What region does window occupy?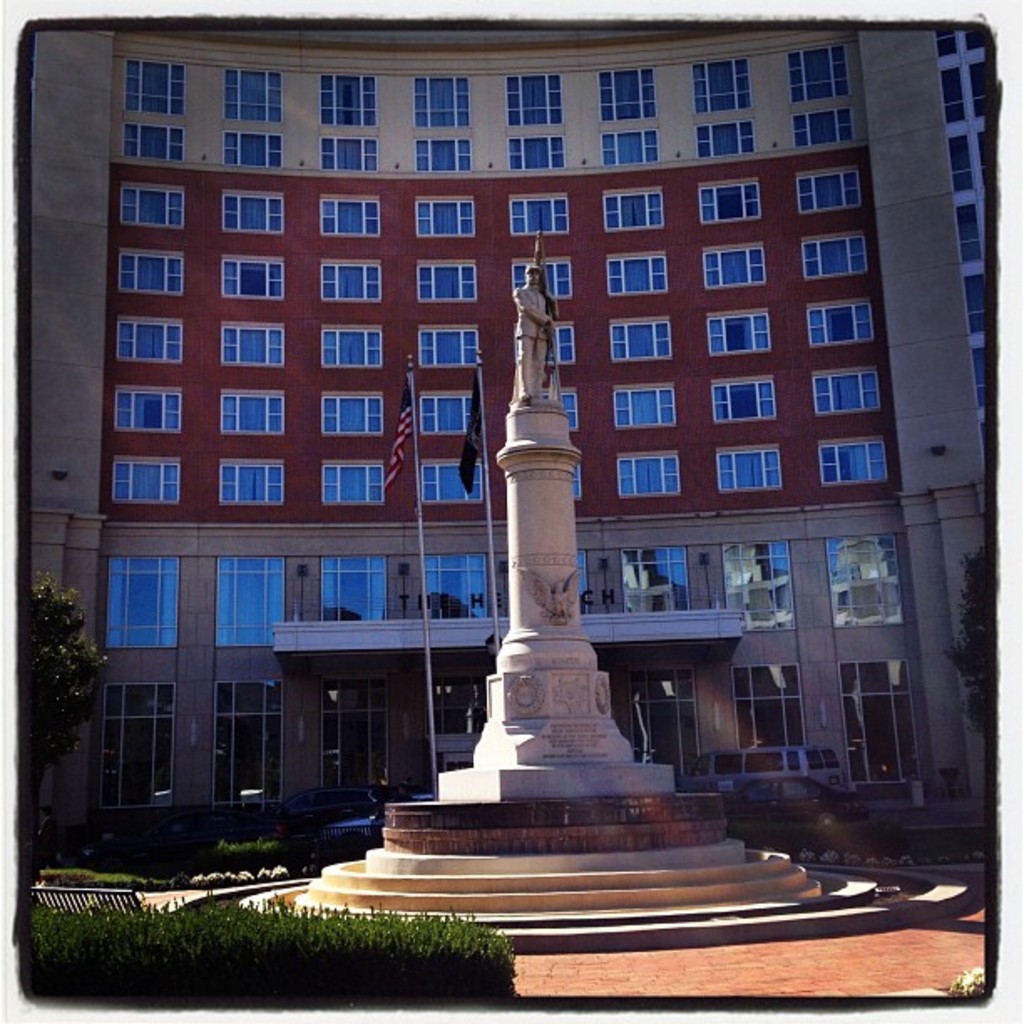
<bbox>801, 226, 873, 274</bbox>.
